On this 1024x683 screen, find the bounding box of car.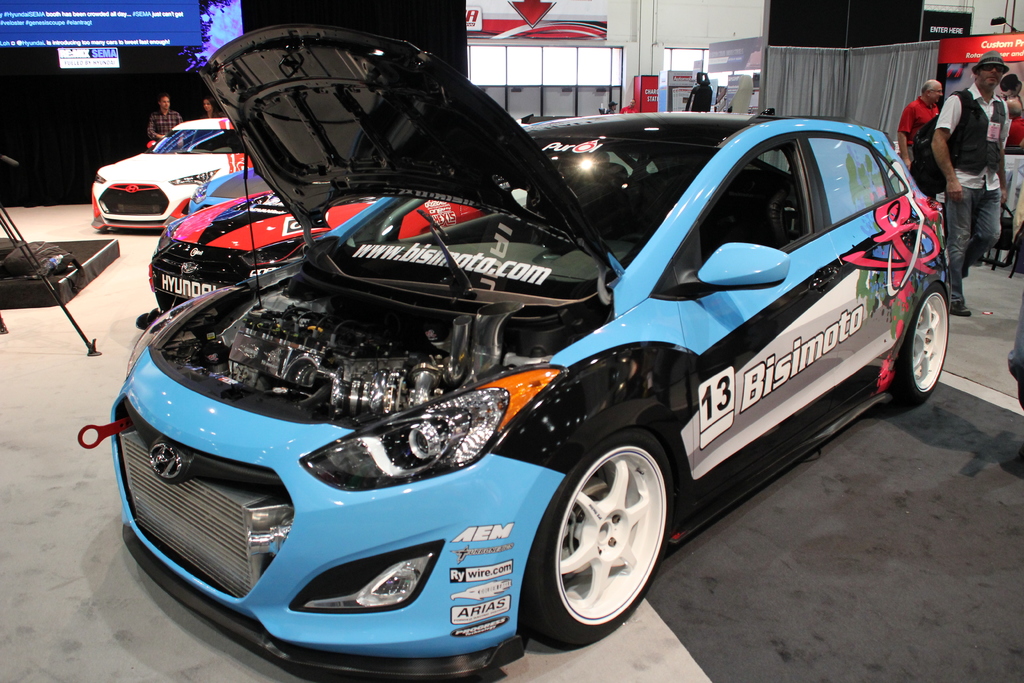
Bounding box: rect(79, 21, 948, 682).
